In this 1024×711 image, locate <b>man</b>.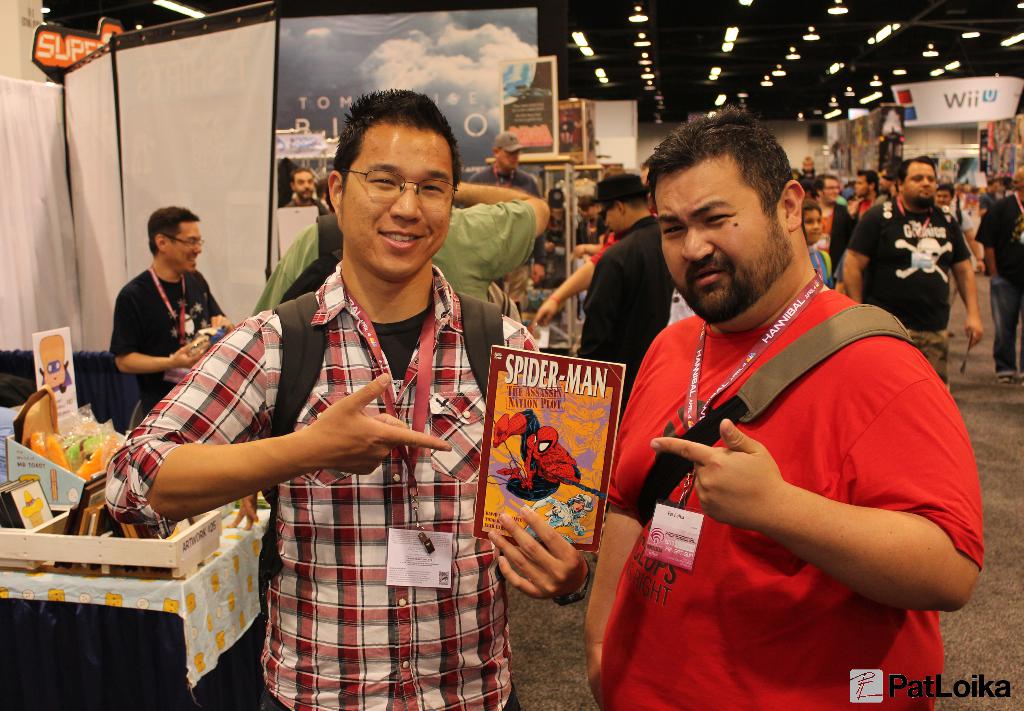
Bounding box: bbox=[467, 129, 547, 312].
